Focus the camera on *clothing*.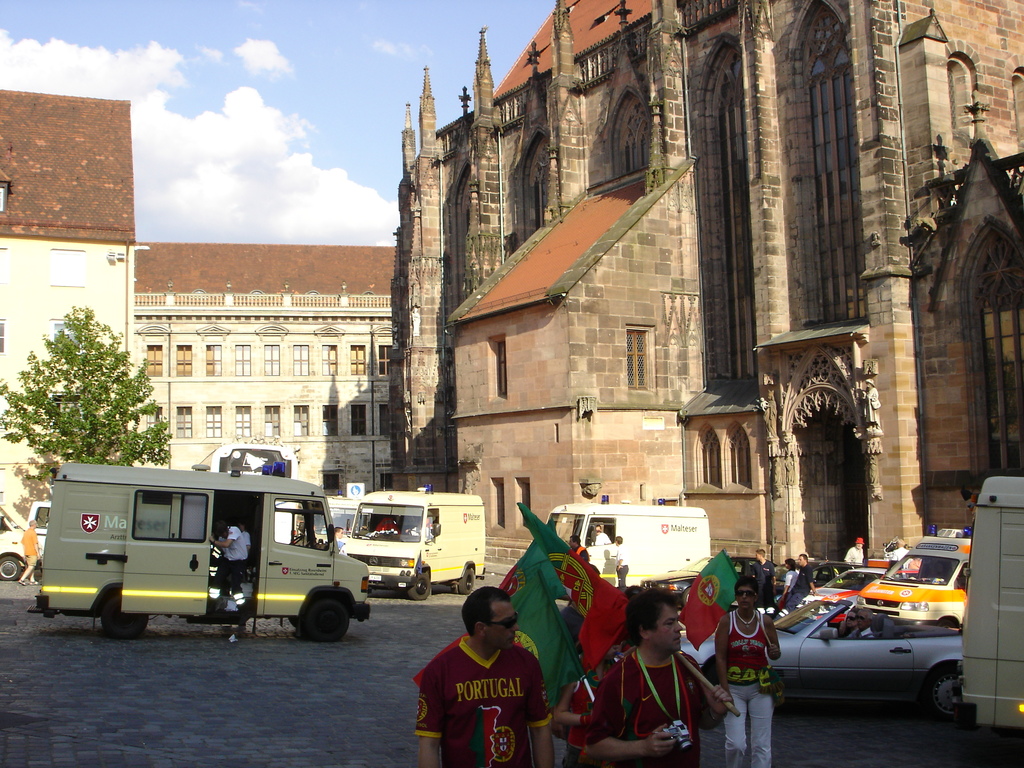
Focus region: locate(220, 529, 248, 604).
